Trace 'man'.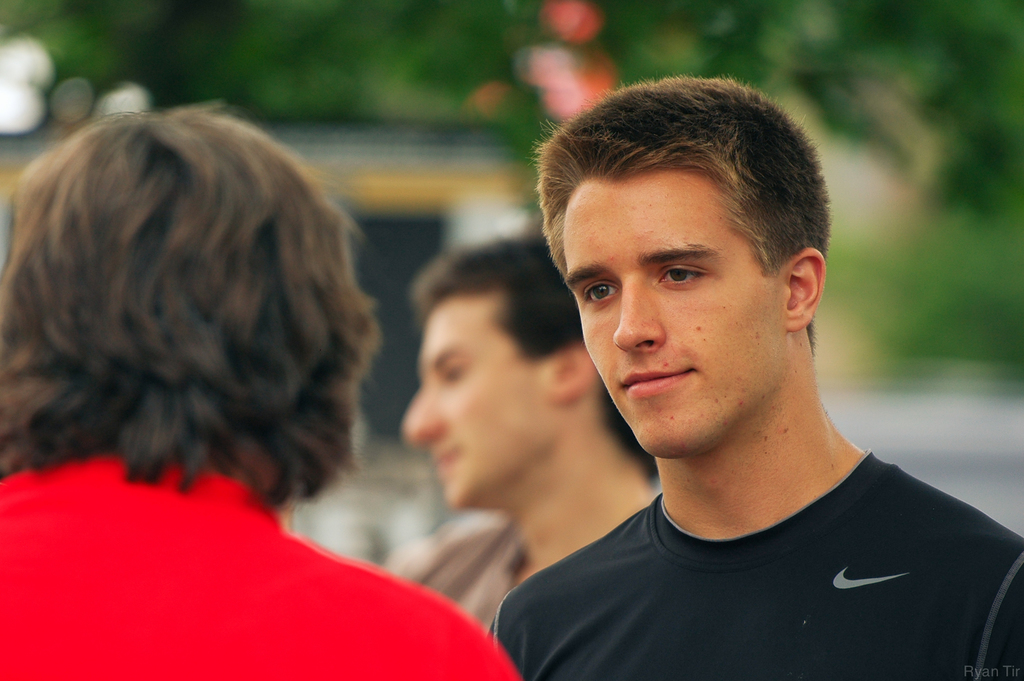
Traced to (left=480, top=65, right=1023, bottom=680).
